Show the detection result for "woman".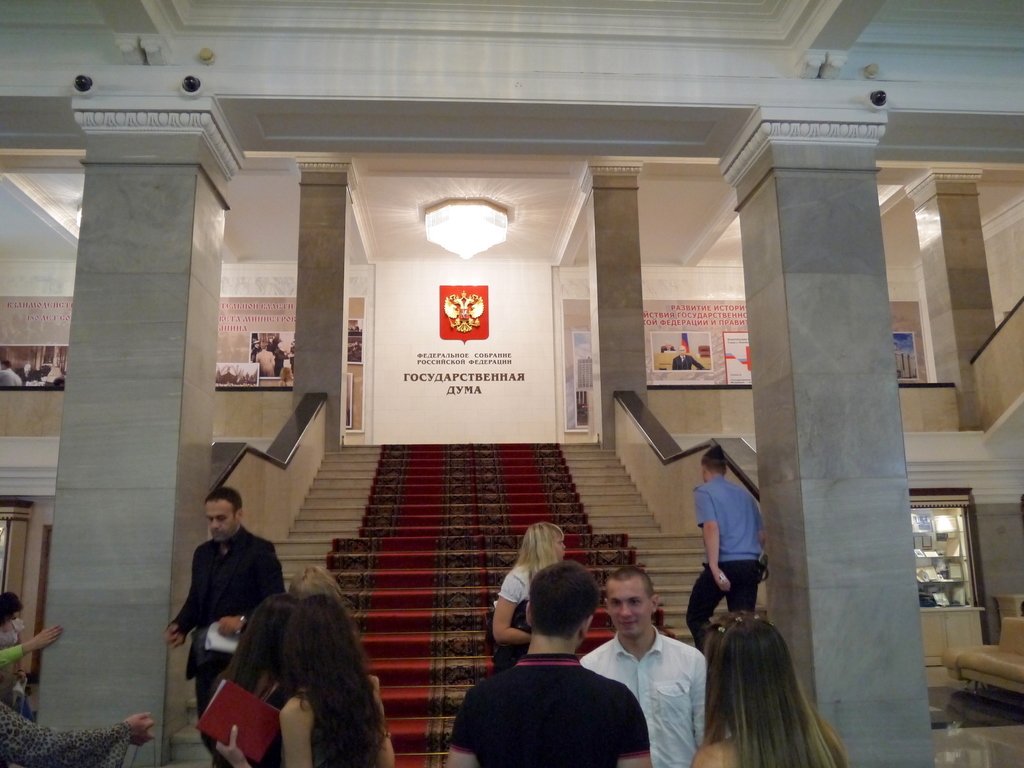
492 520 568 663.
